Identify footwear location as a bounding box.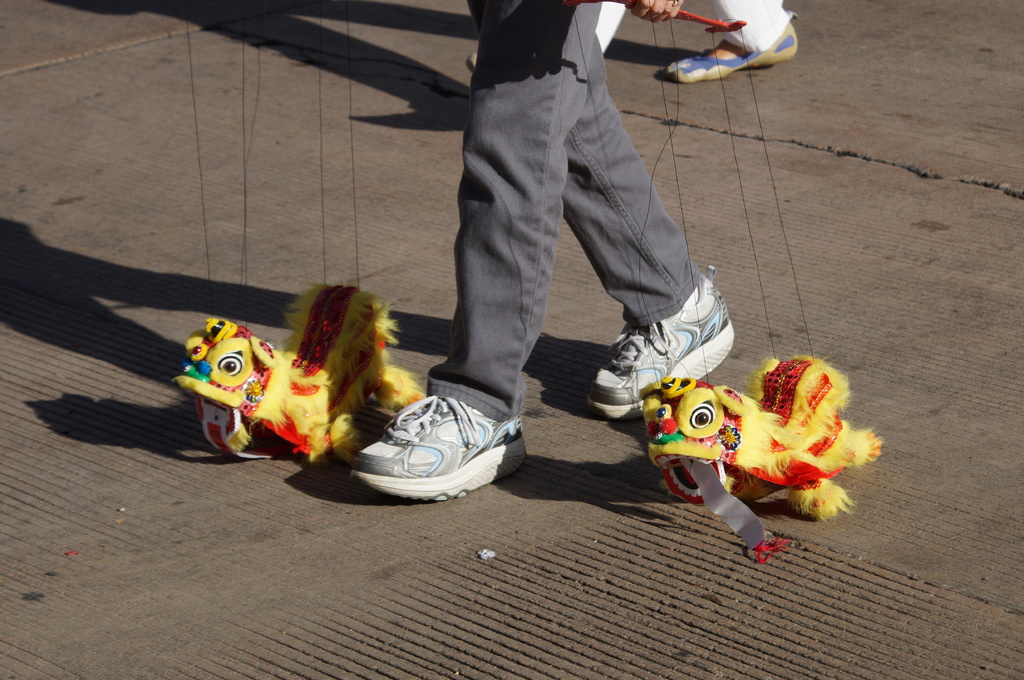
l=588, t=270, r=737, b=418.
